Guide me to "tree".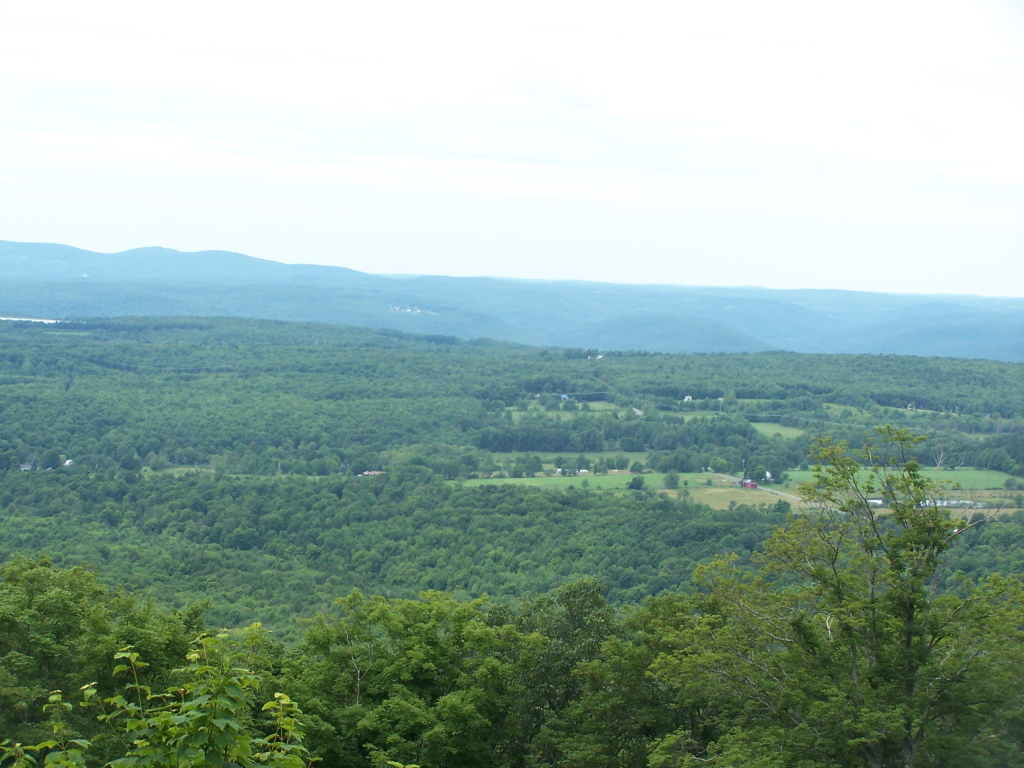
Guidance: [left=289, top=581, right=489, bottom=767].
